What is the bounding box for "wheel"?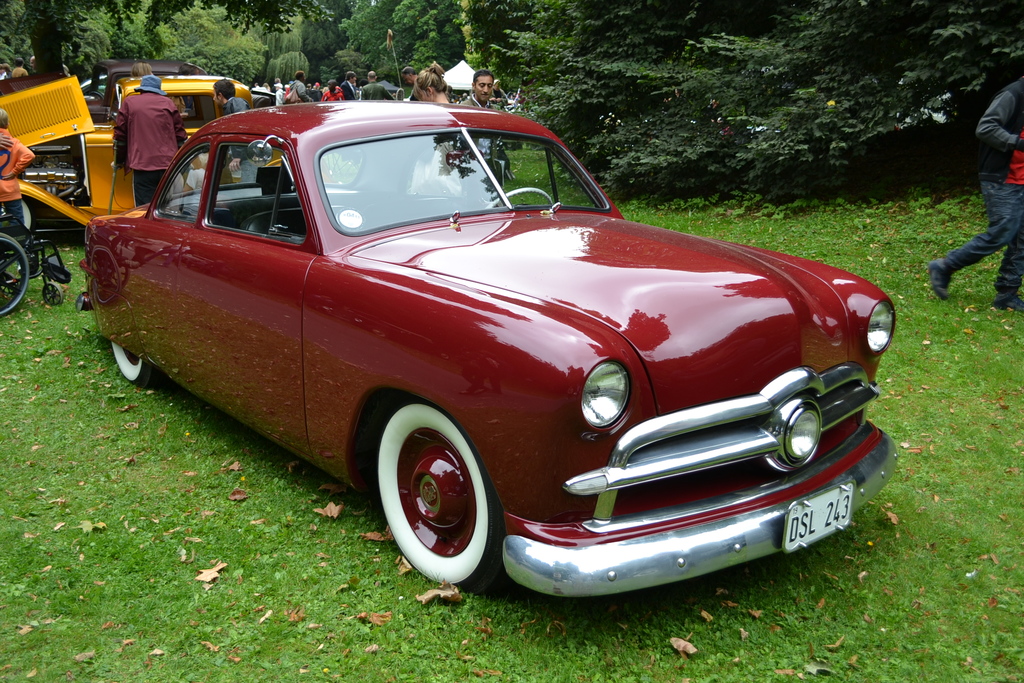
locate(365, 393, 502, 600).
